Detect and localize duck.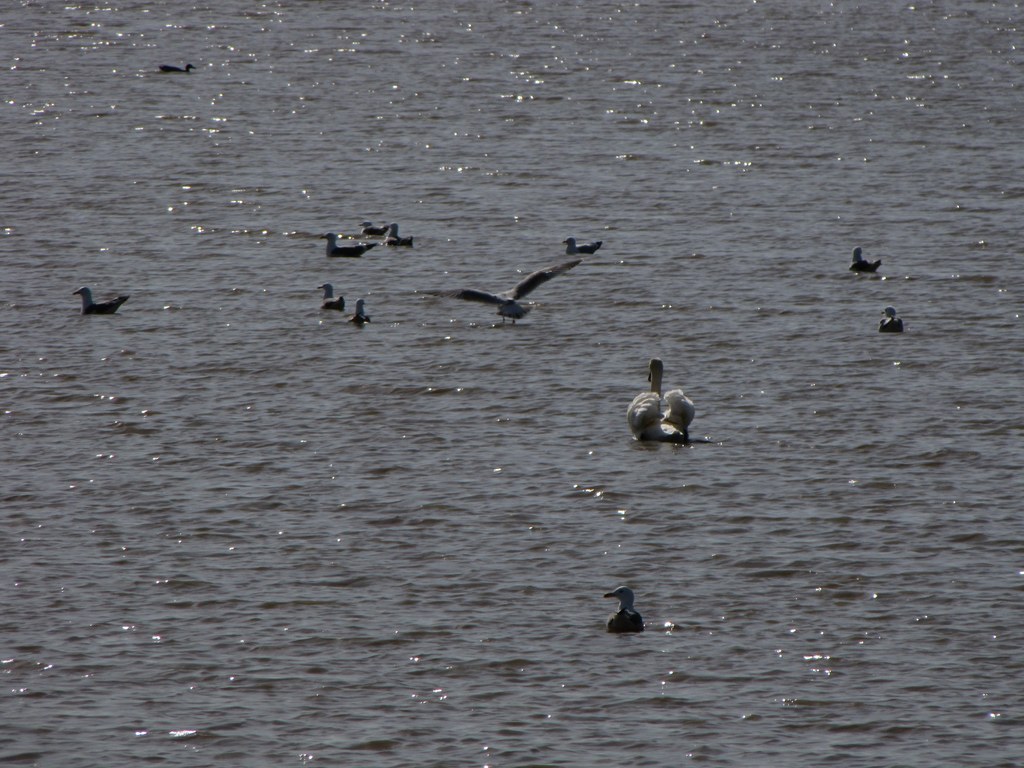
Localized at [x1=413, y1=252, x2=582, y2=333].
